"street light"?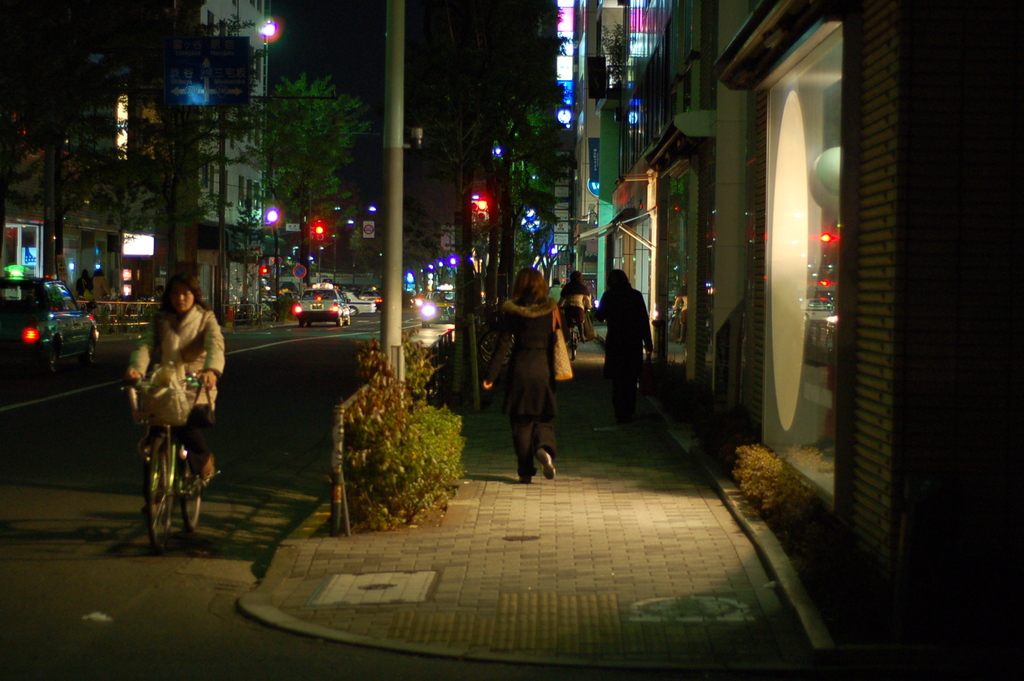
(264,202,291,326)
